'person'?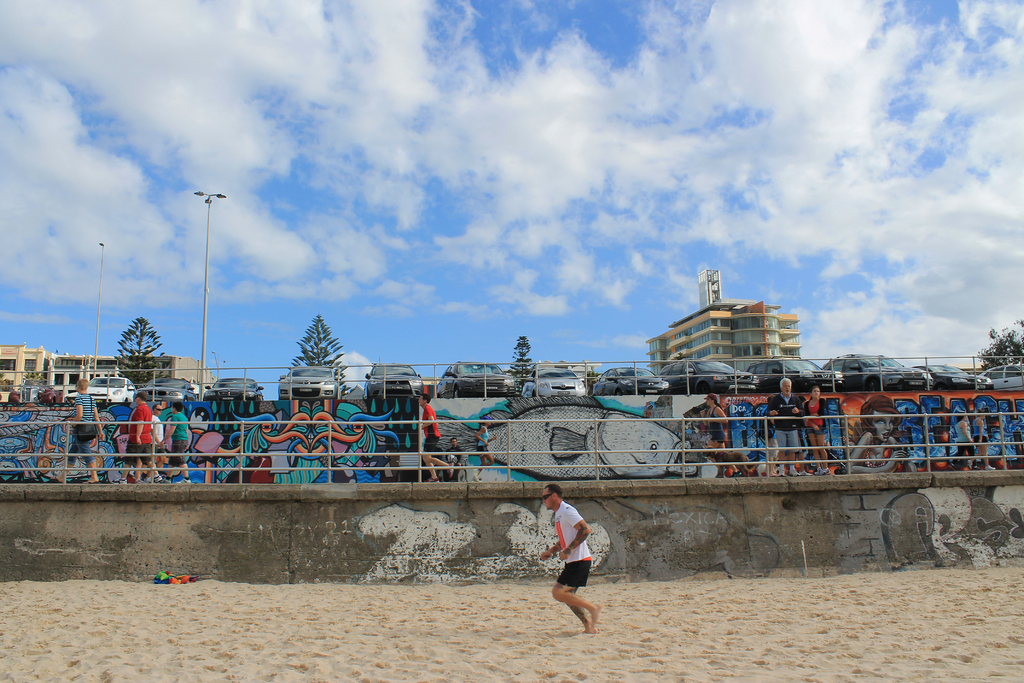
region(804, 385, 832, 475)
